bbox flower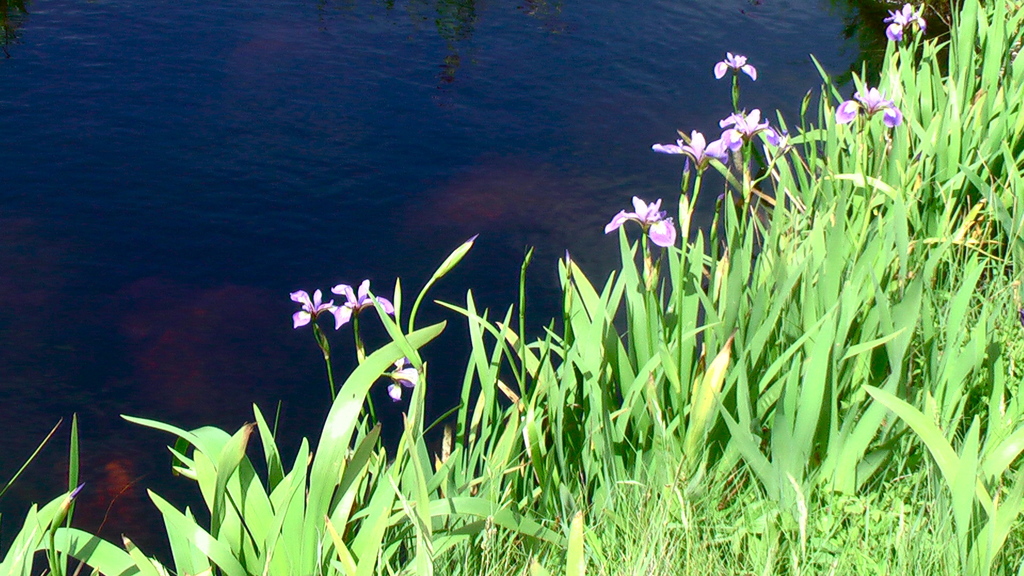
{"x1": 717, "y1": 52, "x2": 761, "y2": 77}
